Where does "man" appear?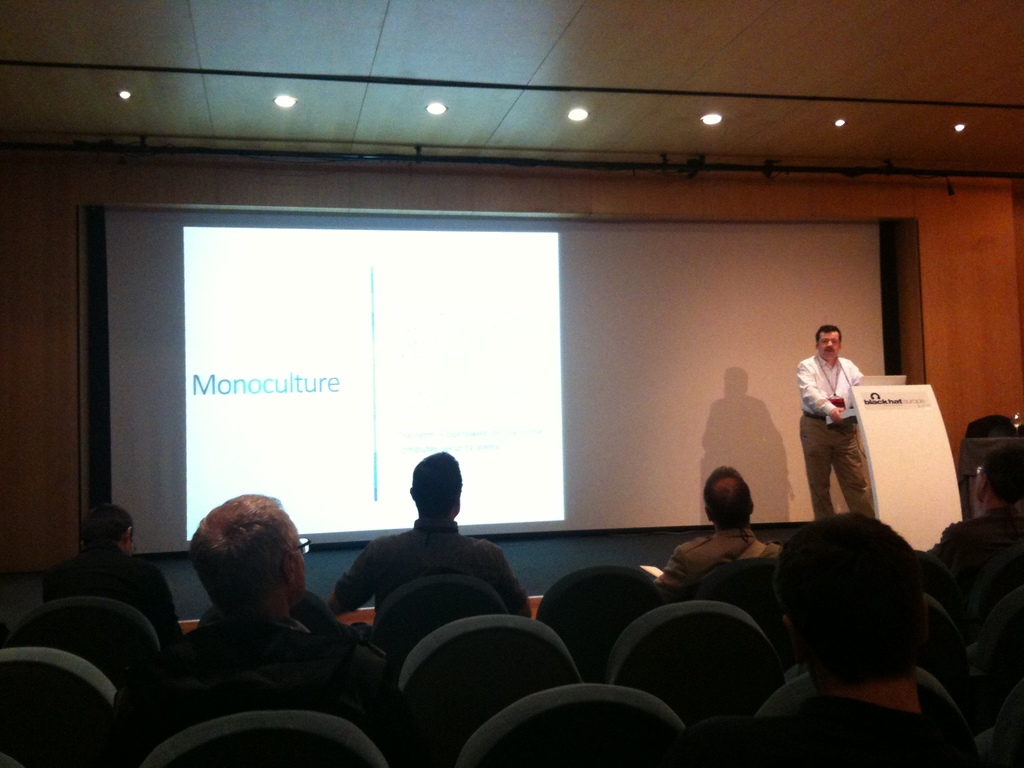
Appears at box(324, 449, 534, 628).
